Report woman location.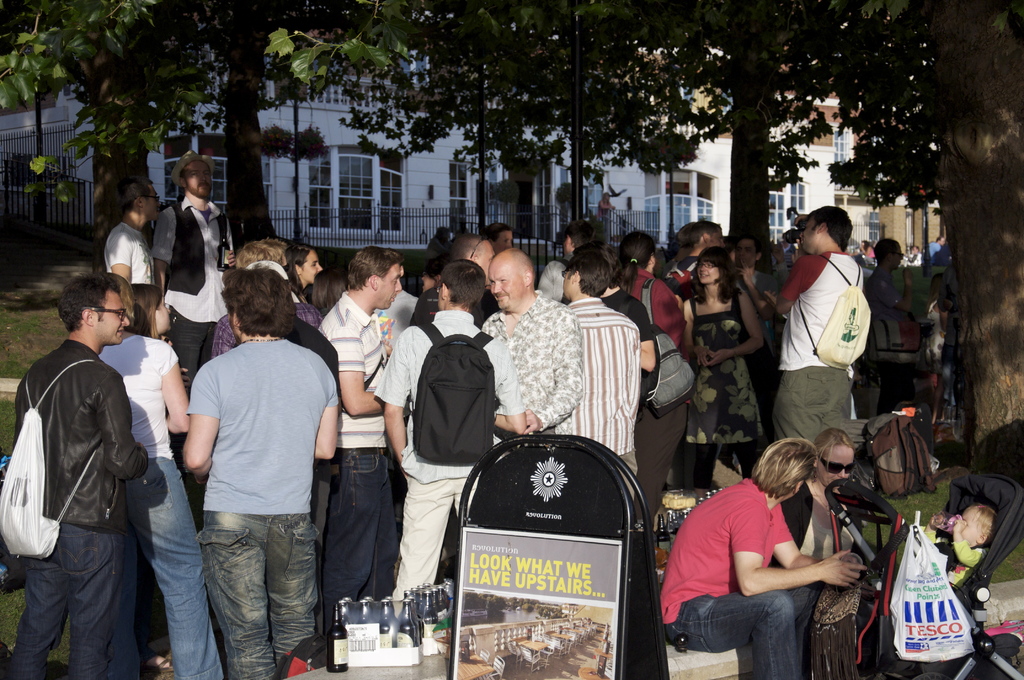
Report: <region>678, 421, 900, 674</region>.
